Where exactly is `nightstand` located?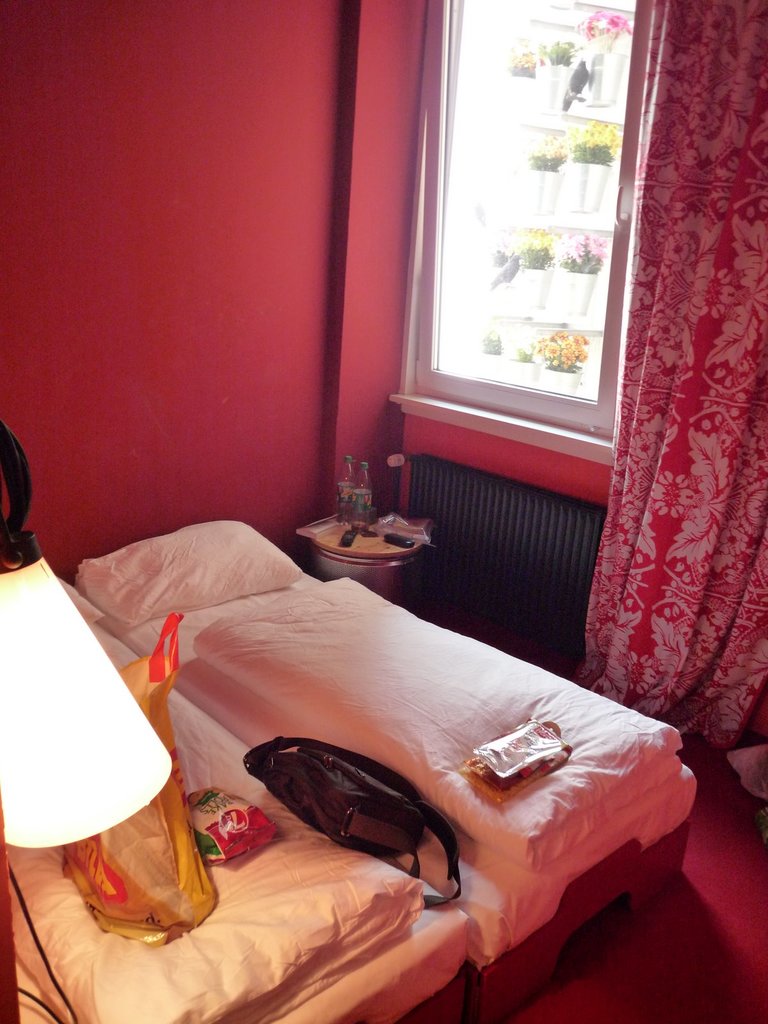
Its bounding box is rect(296, 495, 439, 580).
